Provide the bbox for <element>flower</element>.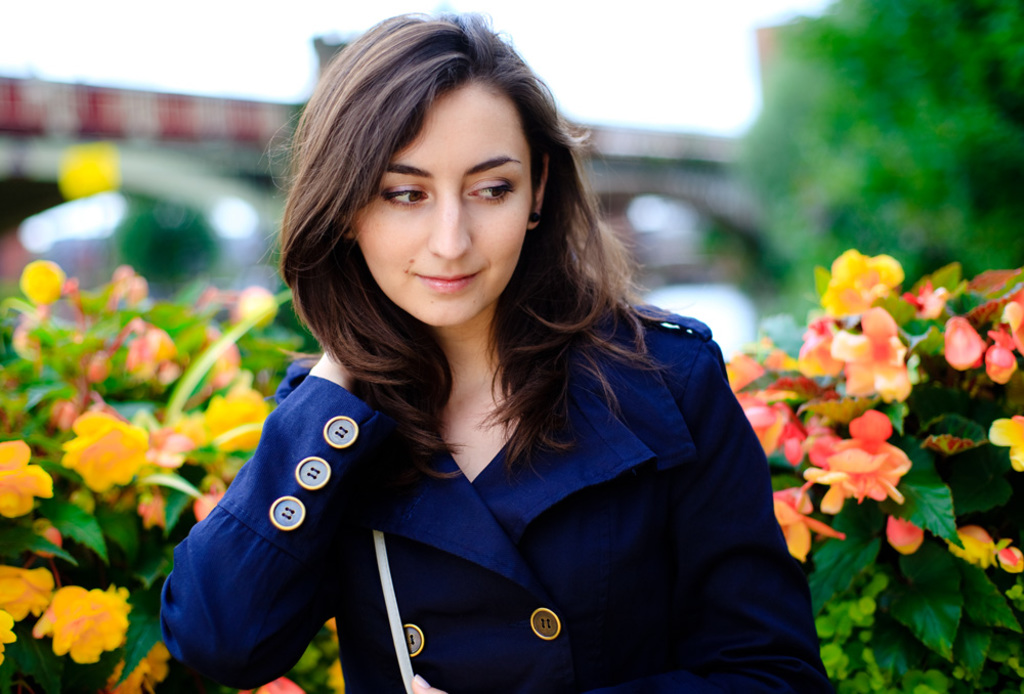
(left=0, top=610, right=13, bottom=663).
